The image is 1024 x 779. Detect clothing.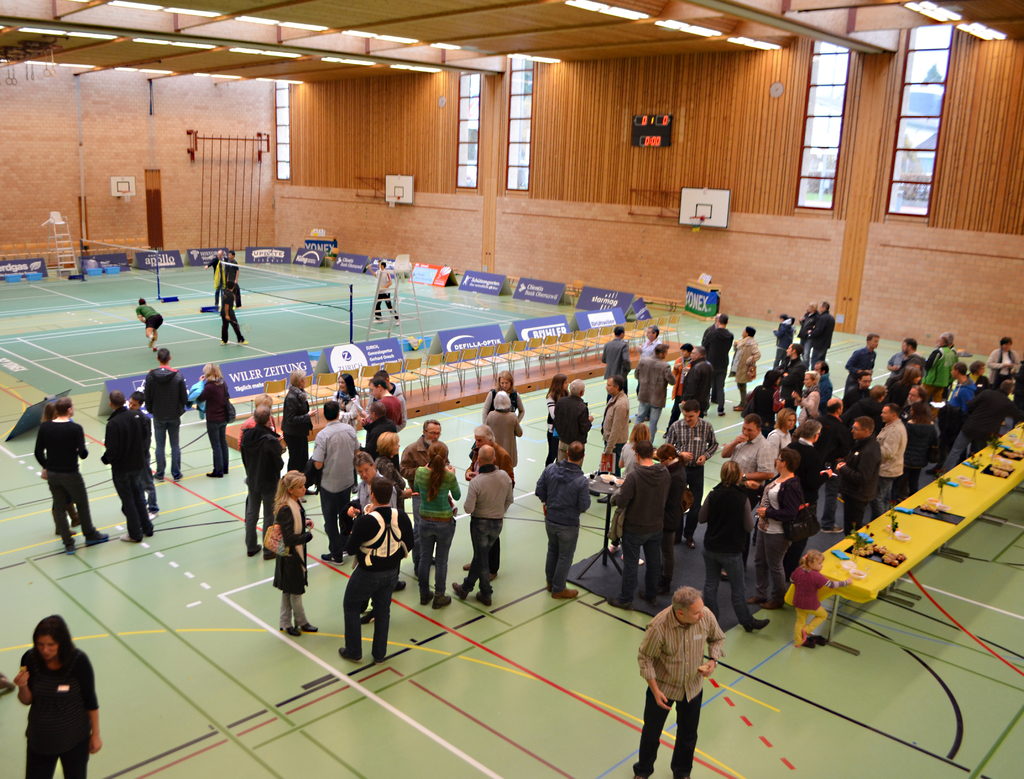
Detection: bbox=[225, 256, 243, 313].
